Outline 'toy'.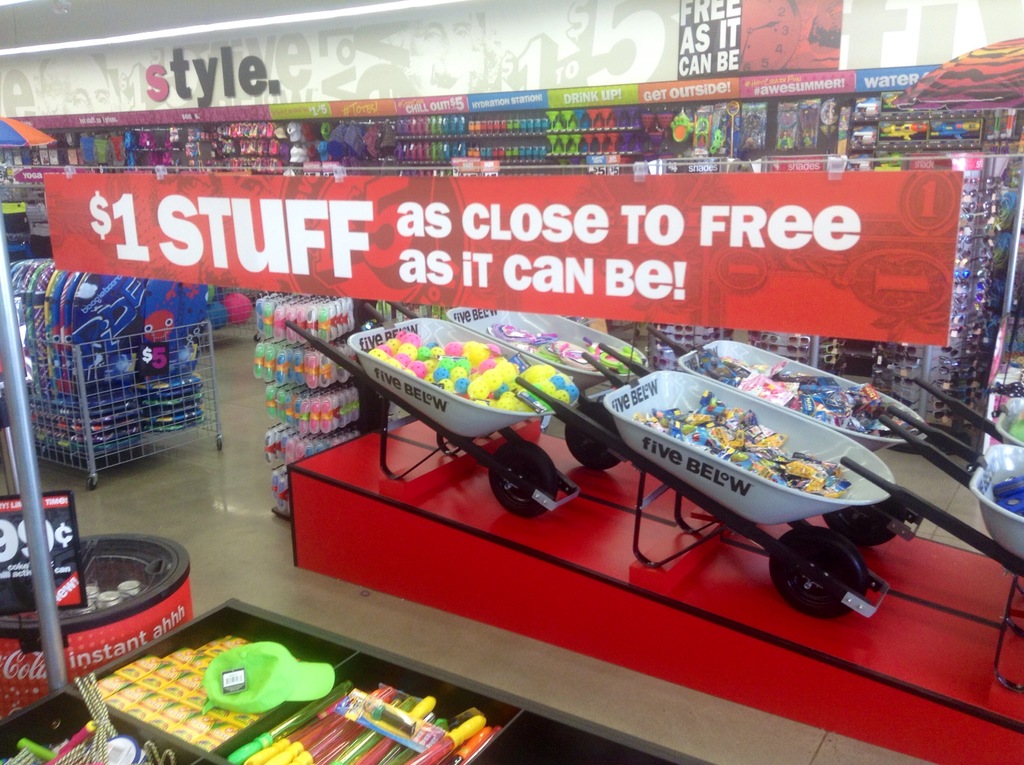
Outline: bbox=[319, 398, 331, 433].
